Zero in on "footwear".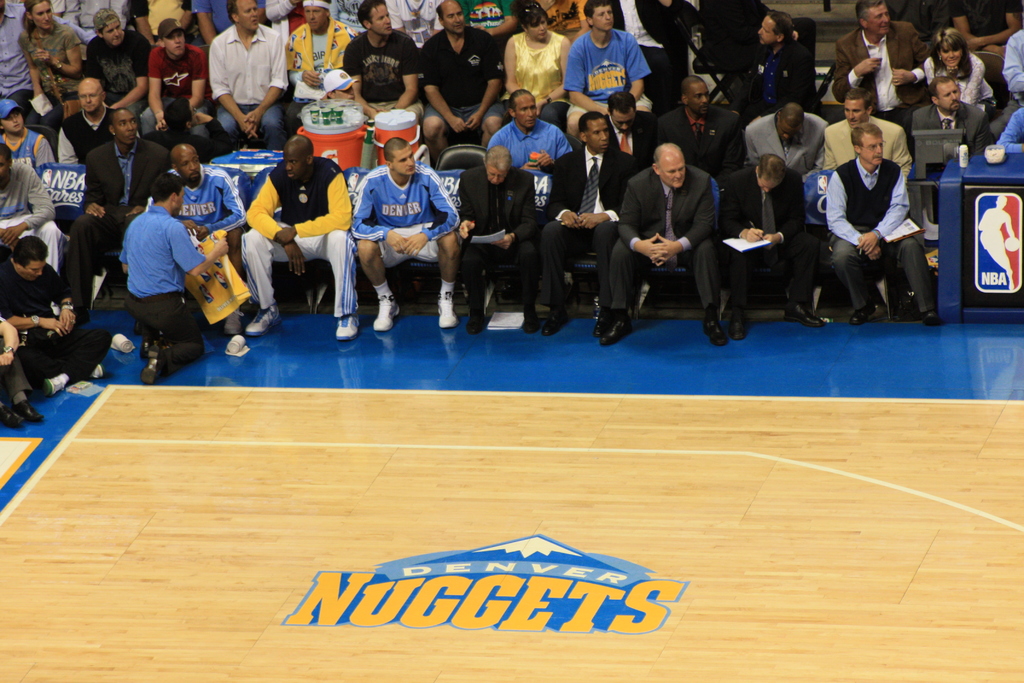
Zeroed in: detection(374, 298, 400, 333).
